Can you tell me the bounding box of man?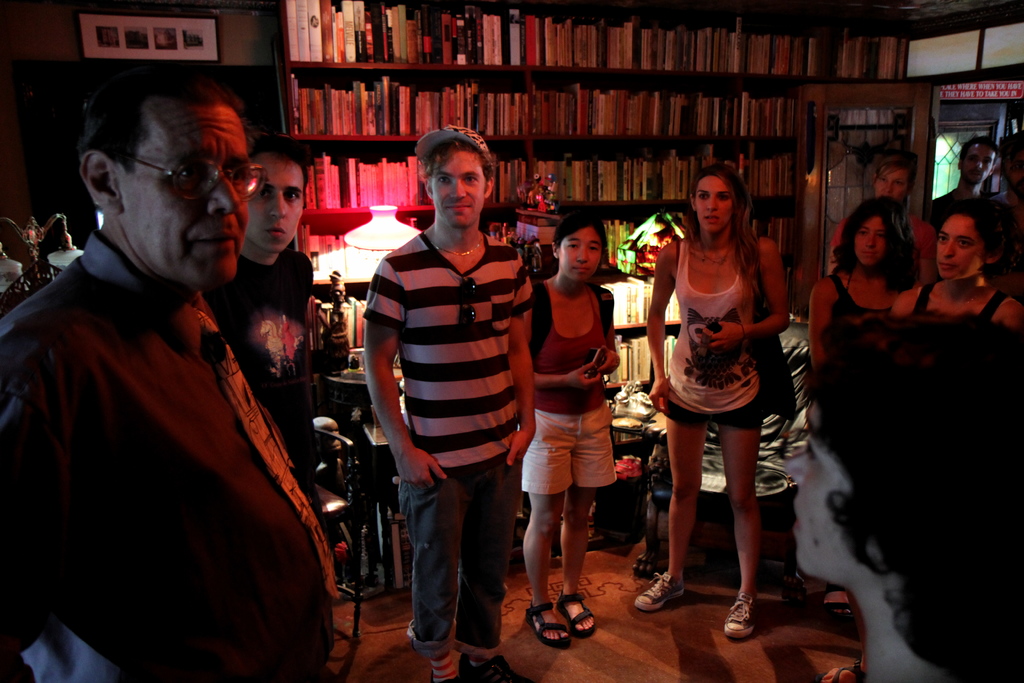
crop(363, 114, 542, 682).
